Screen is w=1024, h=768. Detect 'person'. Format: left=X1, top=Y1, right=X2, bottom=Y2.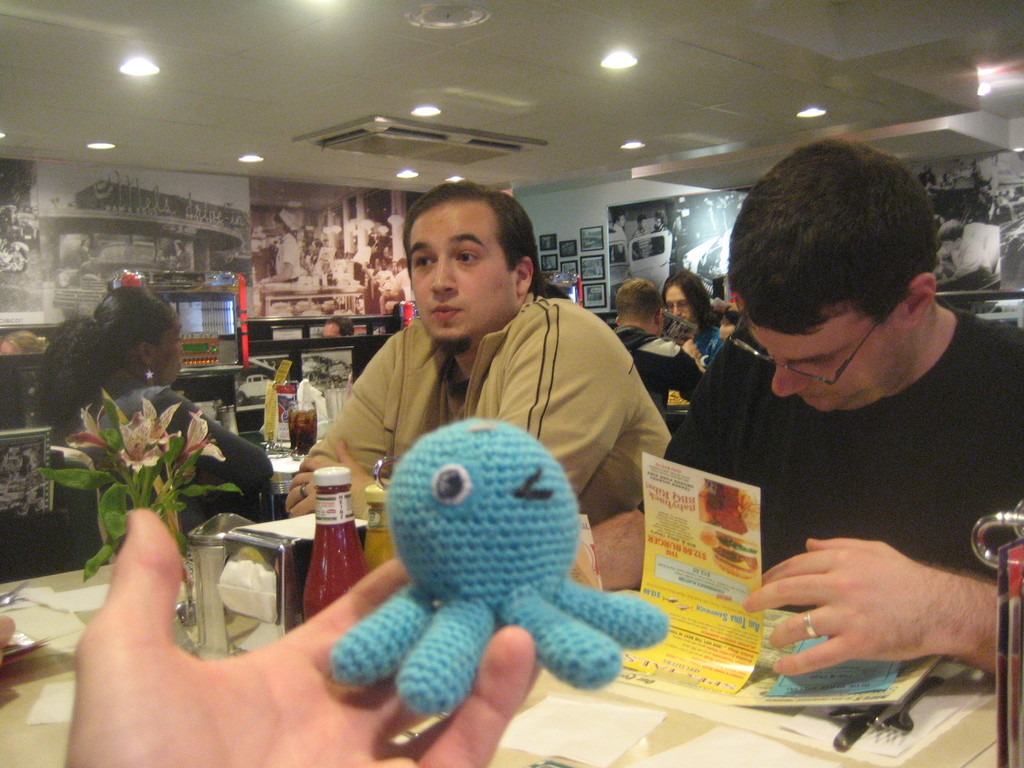
left=597, top=277, right=707, bottom=395.
